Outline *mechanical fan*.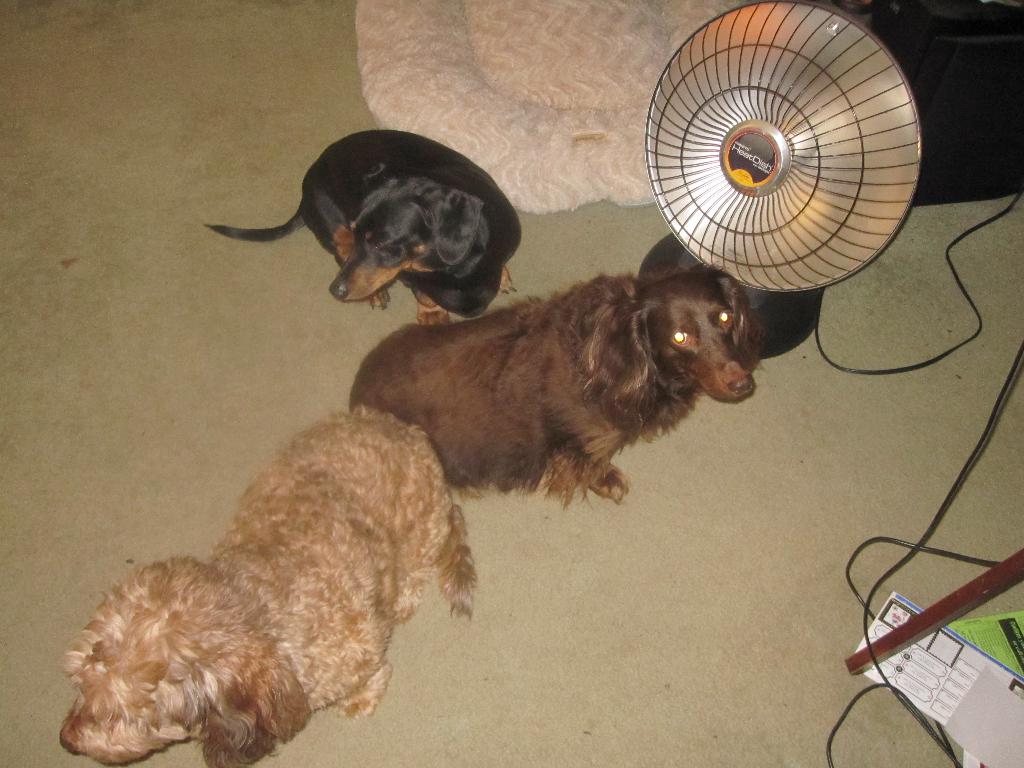
Outline: 644 0 922 359.
